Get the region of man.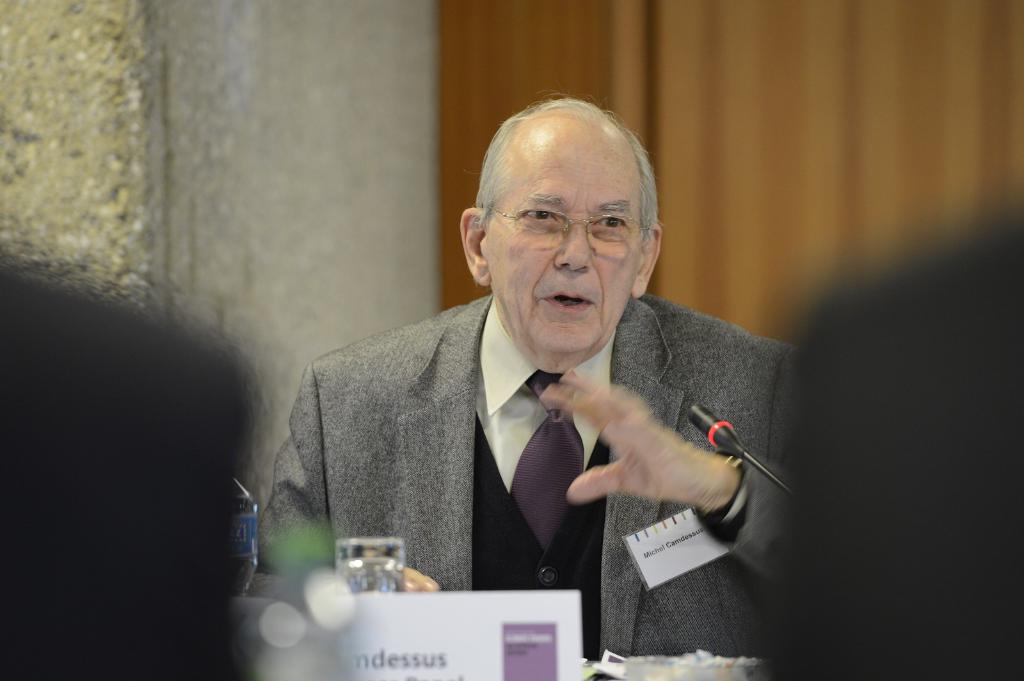
{"left": 275, "top": 121, "right": 831, "bottom": 628}.
